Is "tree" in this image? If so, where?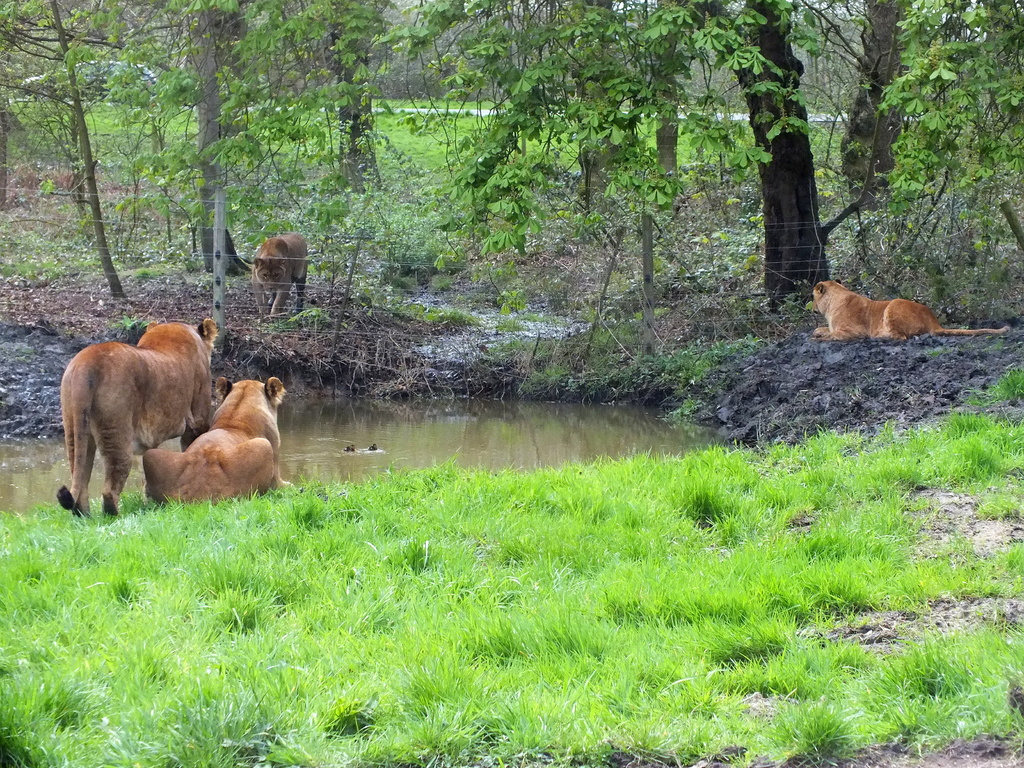
Yes, at 374 3 831 317.
